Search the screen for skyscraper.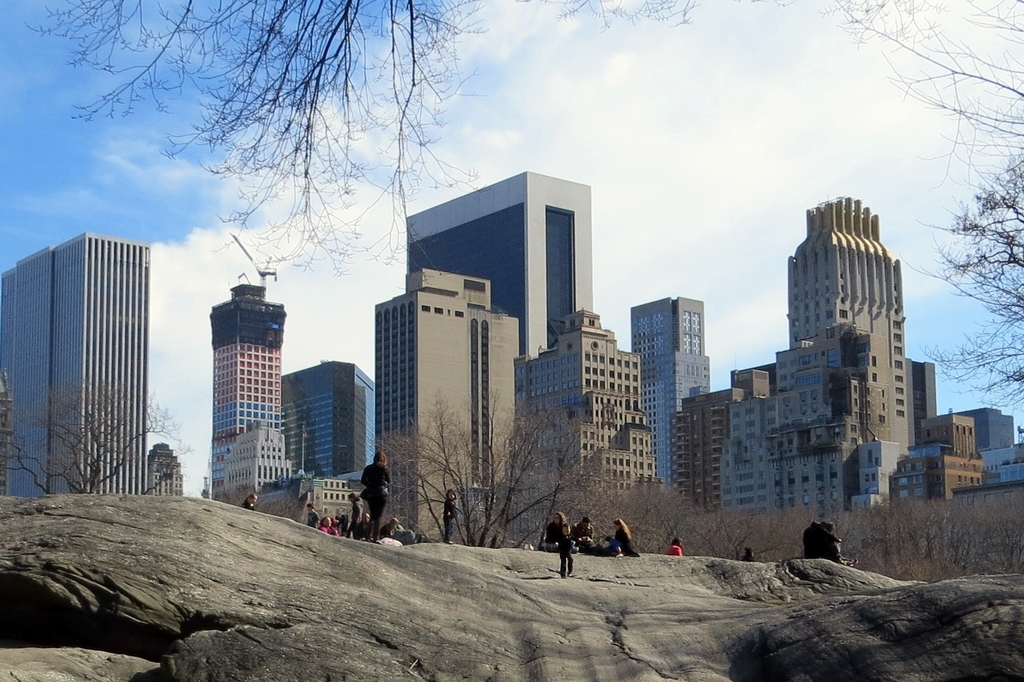
Found at 0 232 153 498.
